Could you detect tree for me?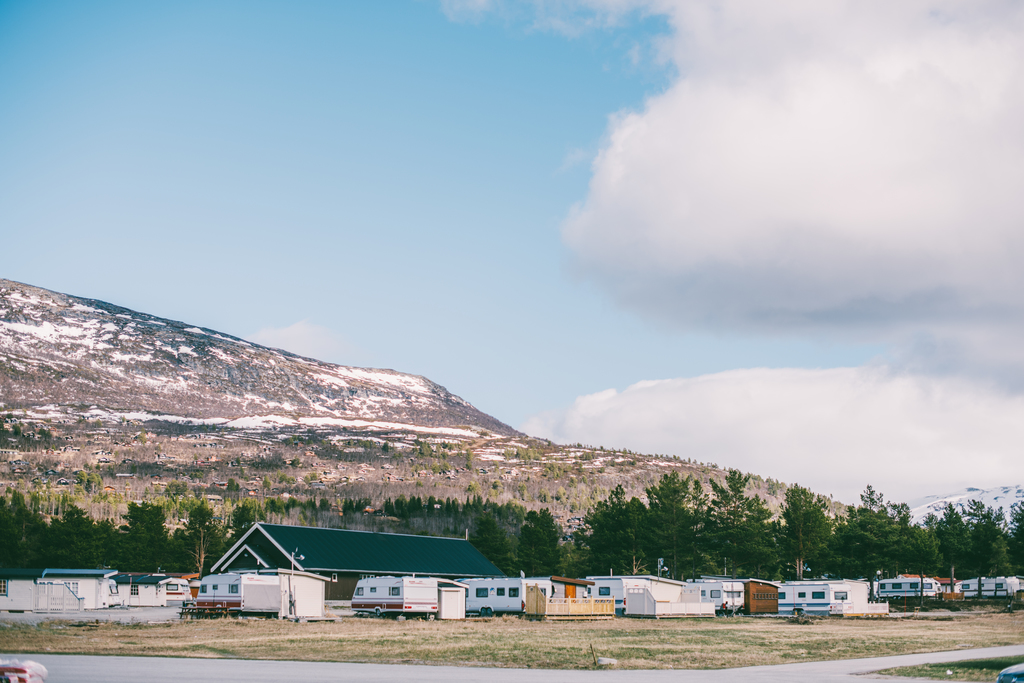
Detection result: l=1005, t=498, r=1023, b=574.
